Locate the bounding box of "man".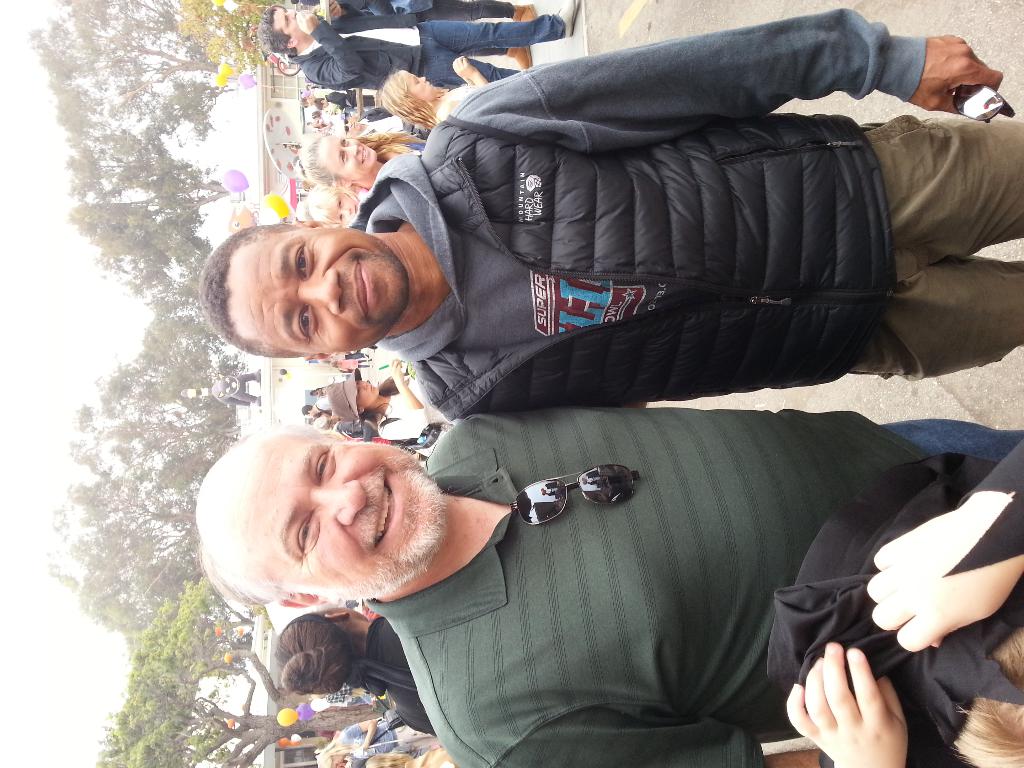
Bounding box: left=199, top=11, right=1023, bottom=426.
